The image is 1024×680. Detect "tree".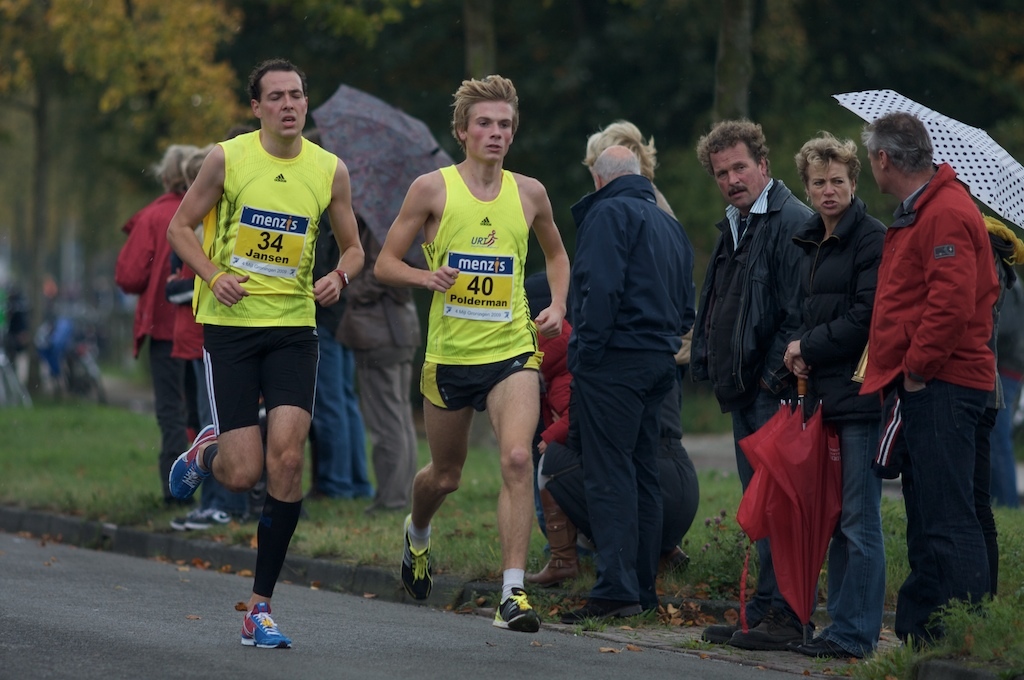
Detection: (x1=0, y1=4, x2=243, y2=151).
